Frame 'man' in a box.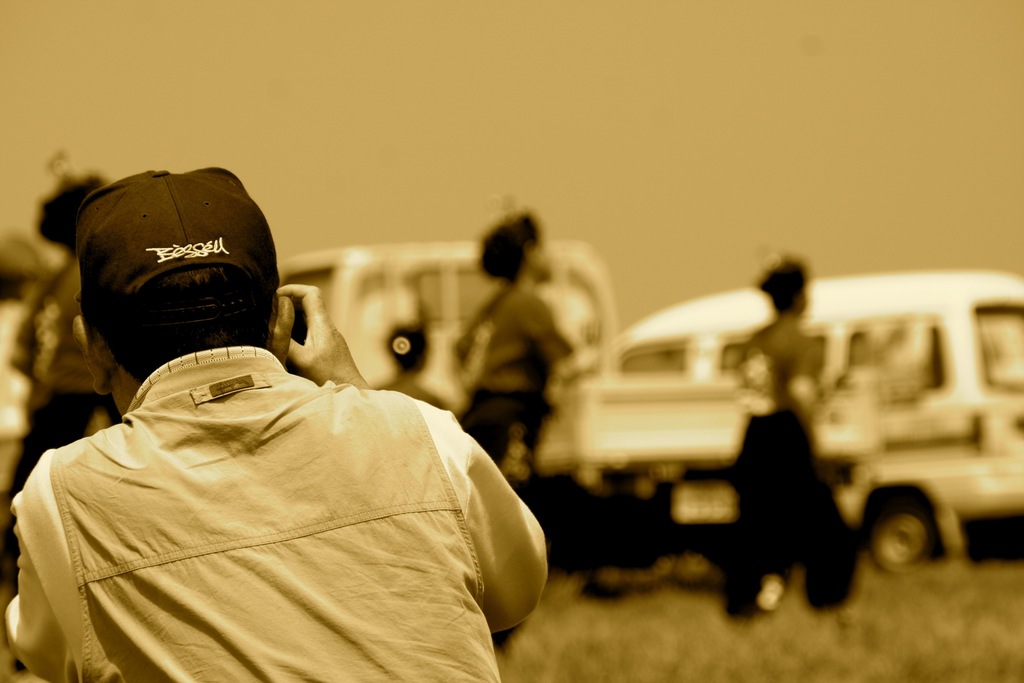
BBox(16, 180, 568, 673).
